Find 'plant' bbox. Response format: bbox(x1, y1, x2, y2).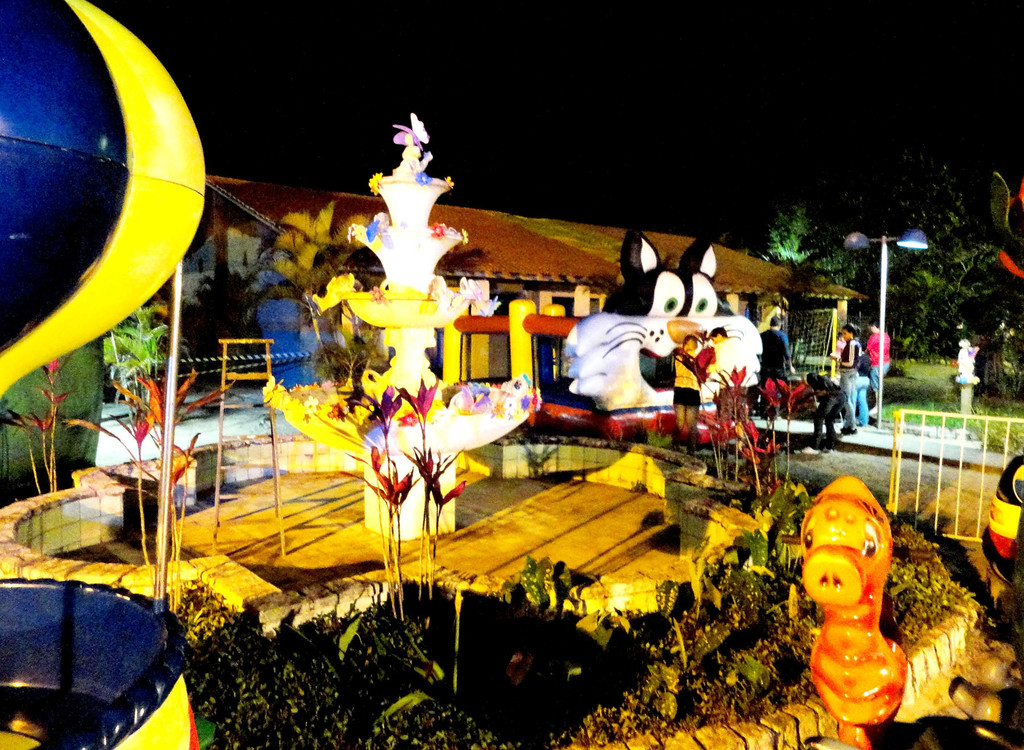
bbox(507, 541, 587, 615).
